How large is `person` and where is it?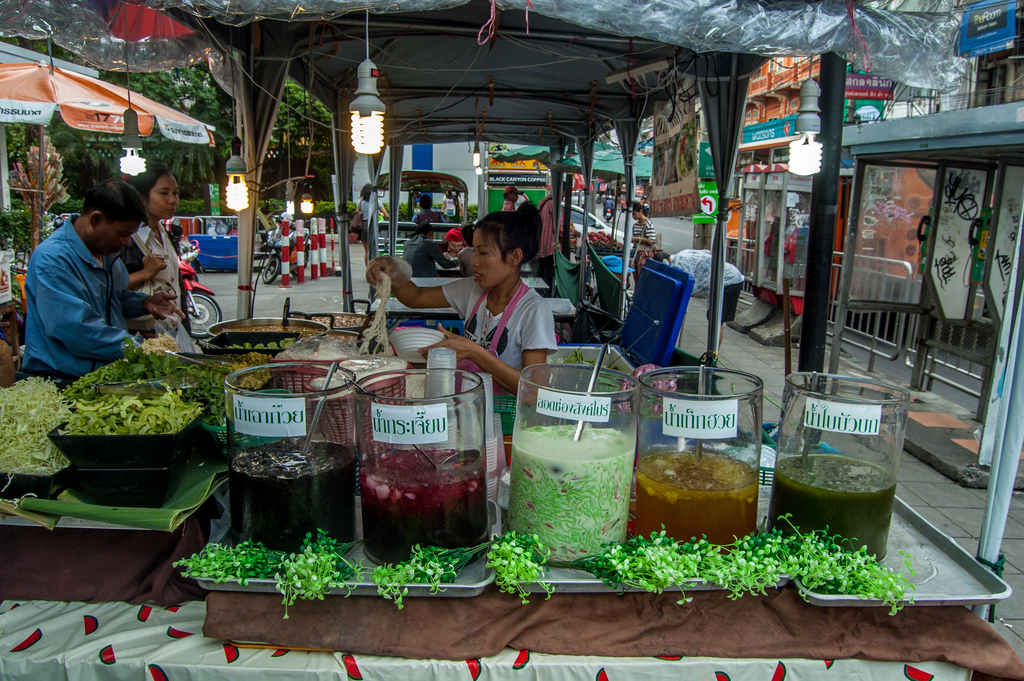
Bounding box: Rect(625, 206, 653, 264).
